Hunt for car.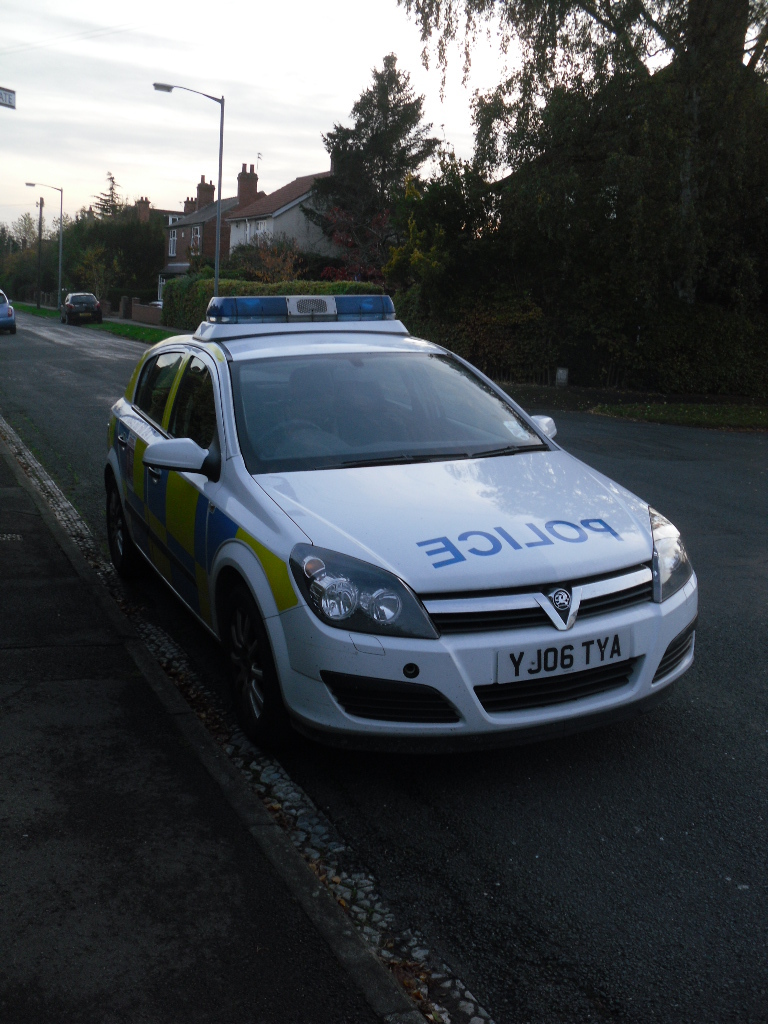
Hunted down at 153, 300, 162, 309.
